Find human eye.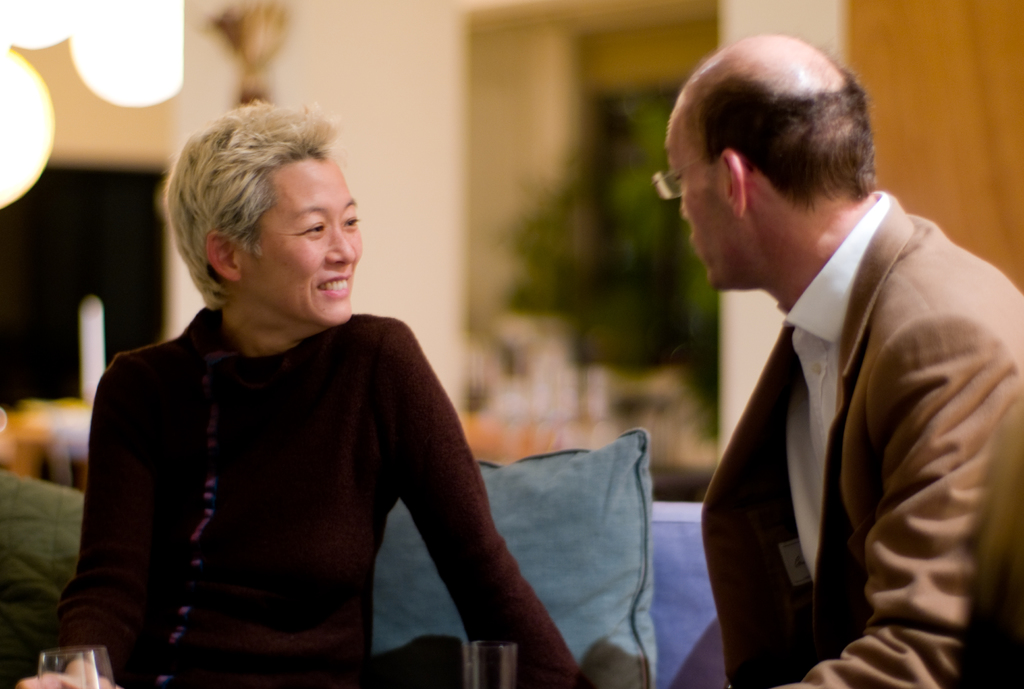
672/168/680/190.
